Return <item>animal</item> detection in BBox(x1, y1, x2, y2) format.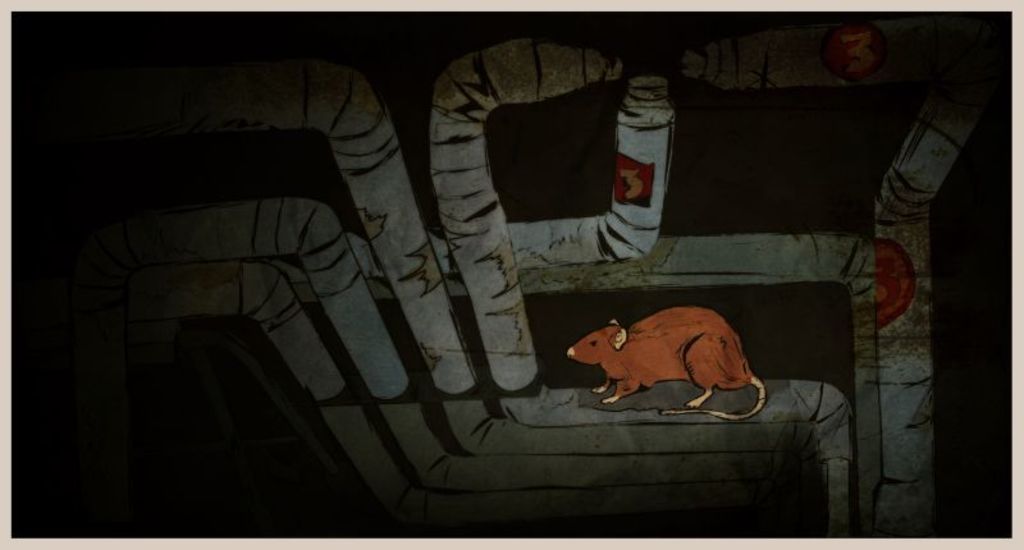
BBox(564, 306, 768, 425).
